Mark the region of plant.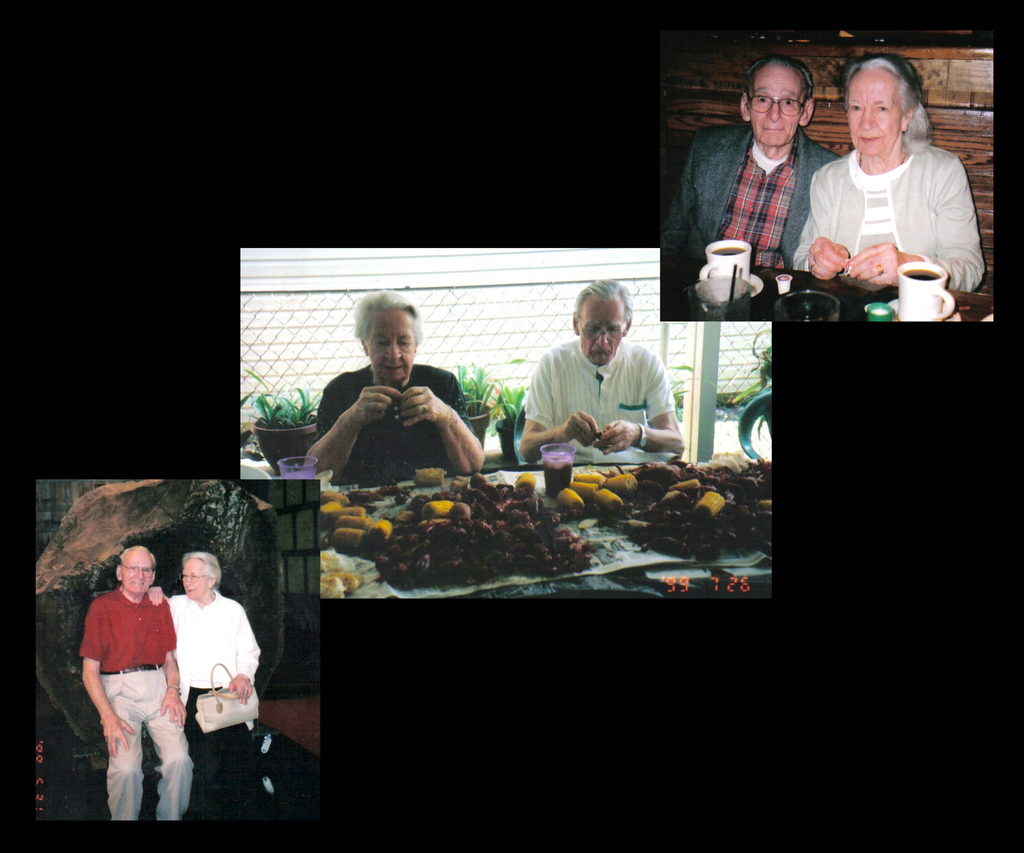
Region: region(729, 351, 774, 432).
